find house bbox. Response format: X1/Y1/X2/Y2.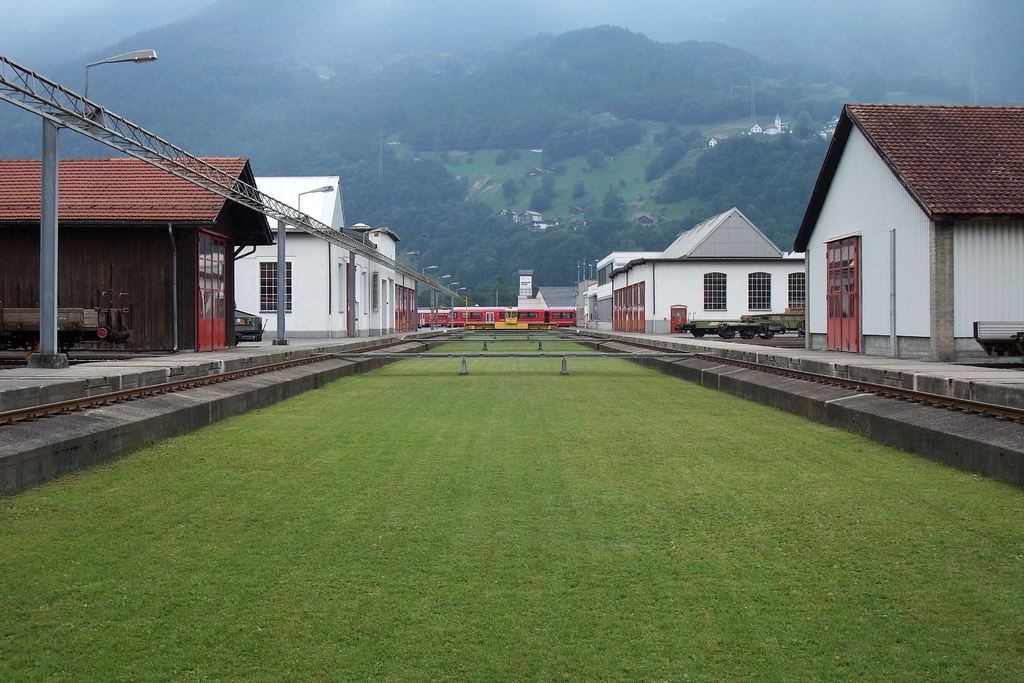
343/219/394/334.
